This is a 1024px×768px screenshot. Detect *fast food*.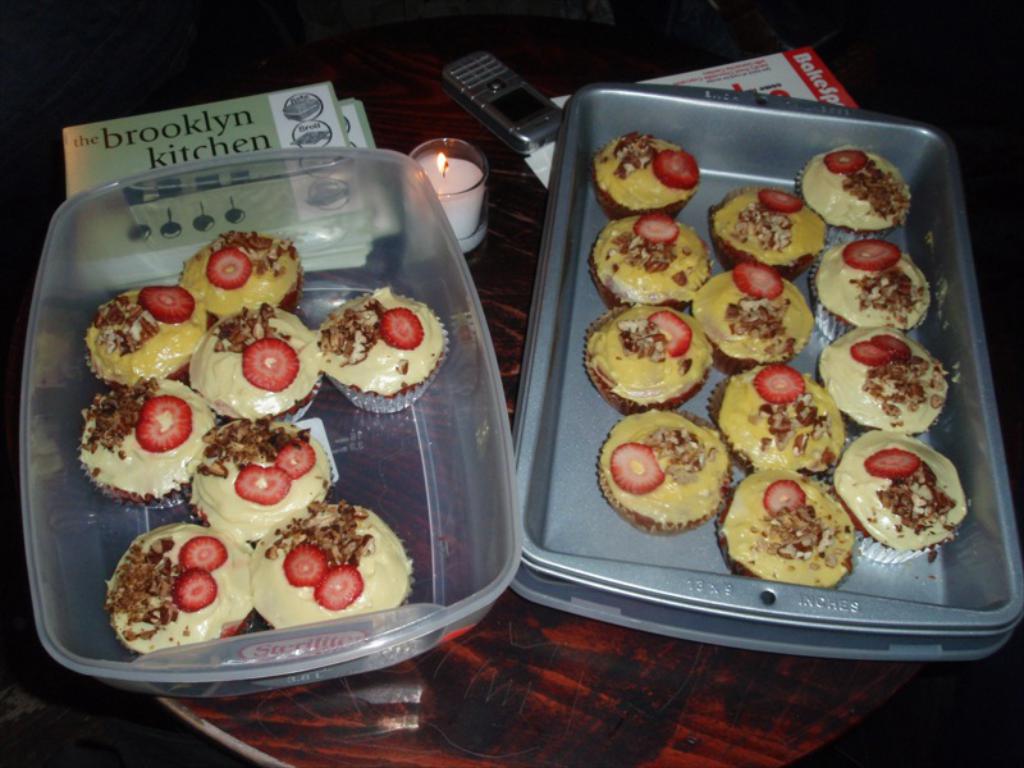
pyautogui.locateOnScreen(598, 396, 728, 526).
